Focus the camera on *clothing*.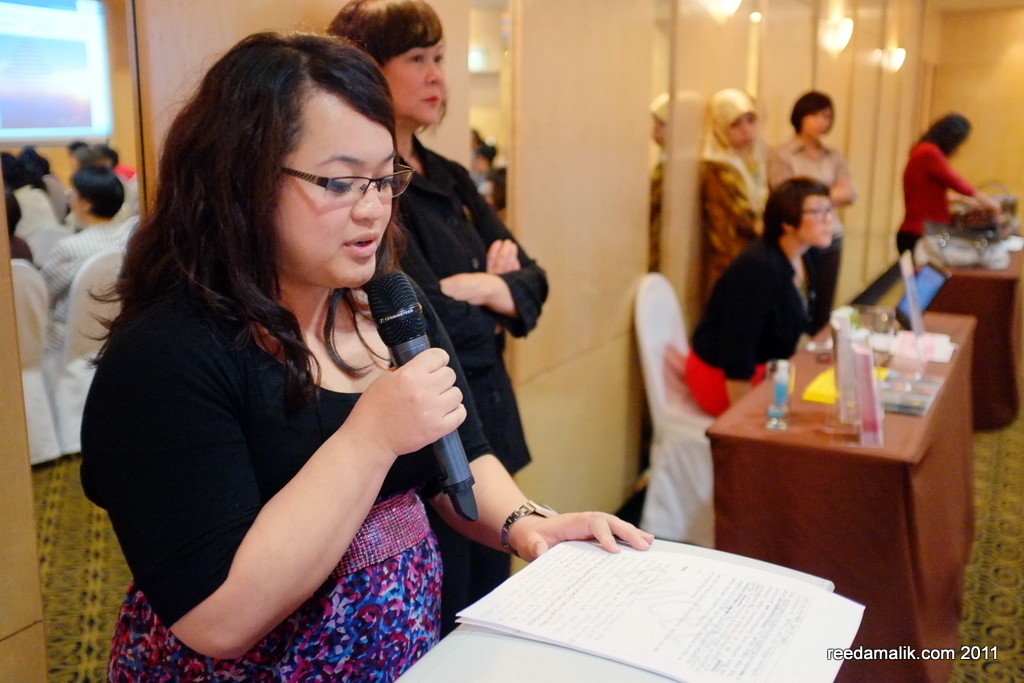
Focus region: bbox=(771, 129, 860, 348).
